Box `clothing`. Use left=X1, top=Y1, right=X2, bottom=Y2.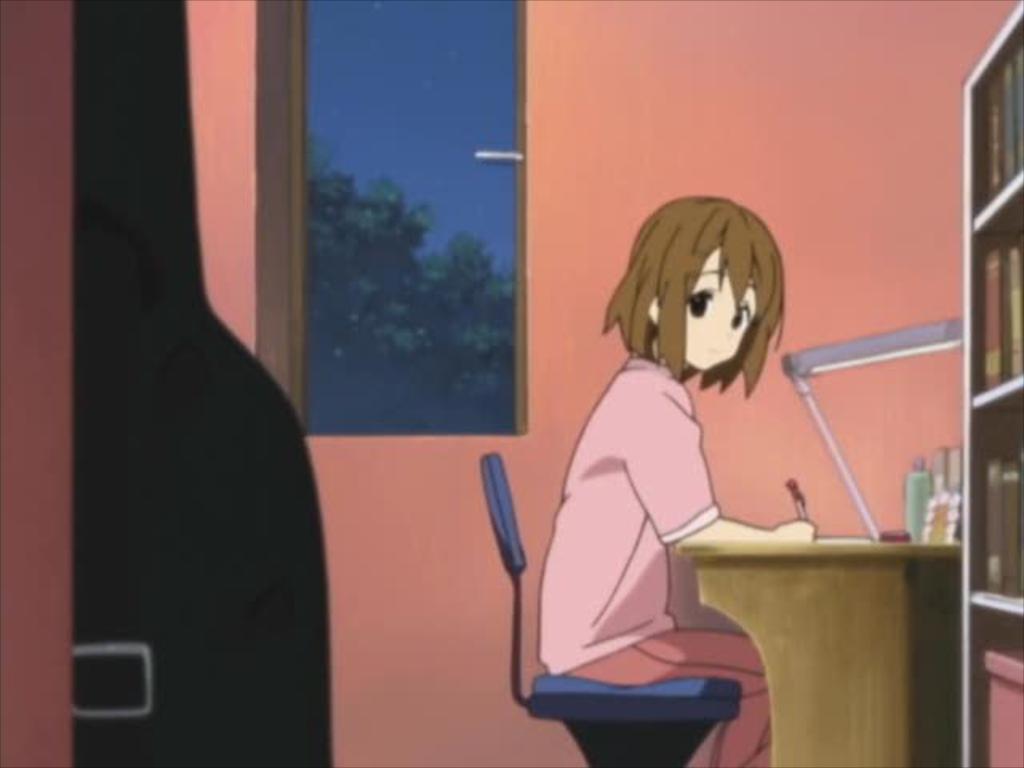
left=522, top=277, right=802, bottom=734.
